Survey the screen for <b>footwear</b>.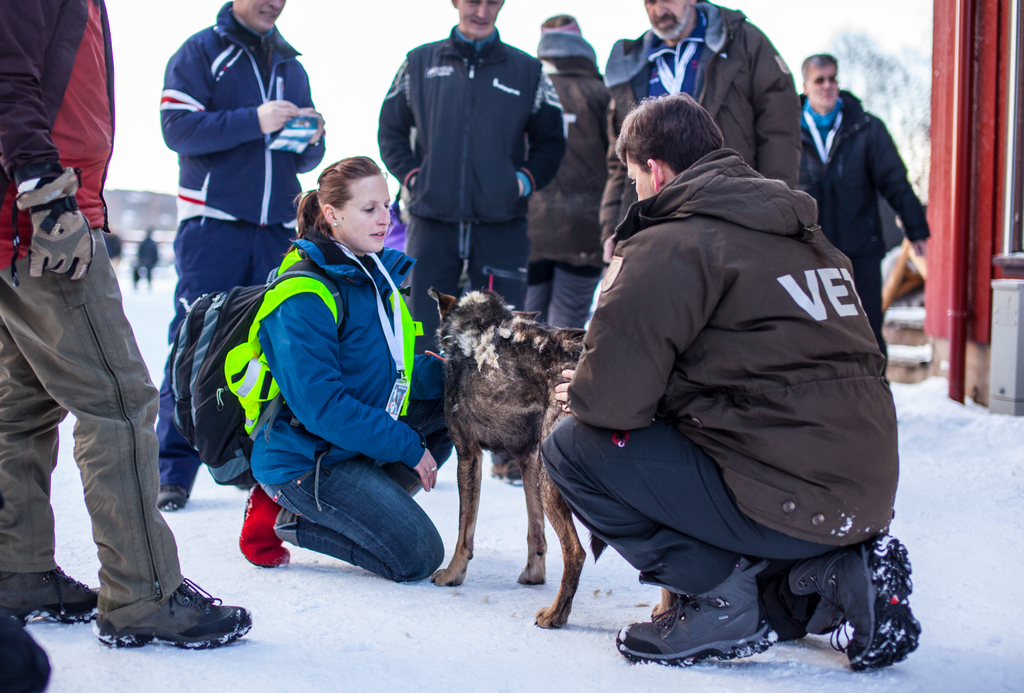
Survey found: <bbox>235, 476, 293, 570</bbox>.
